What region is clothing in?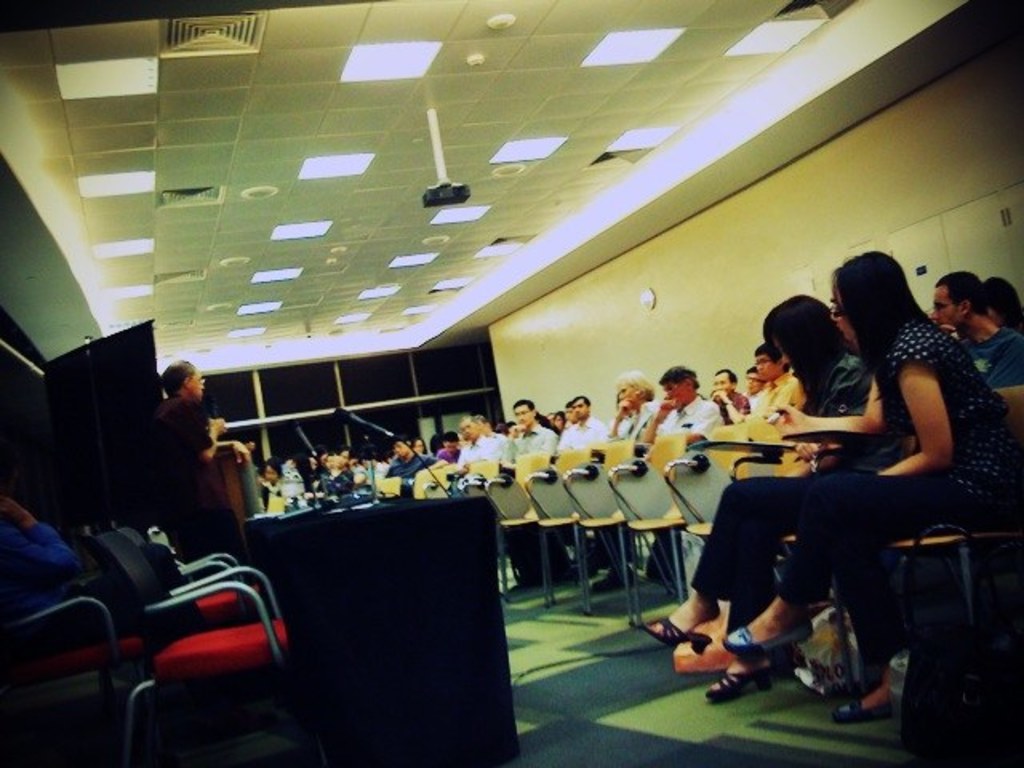
507 429 558 454.
